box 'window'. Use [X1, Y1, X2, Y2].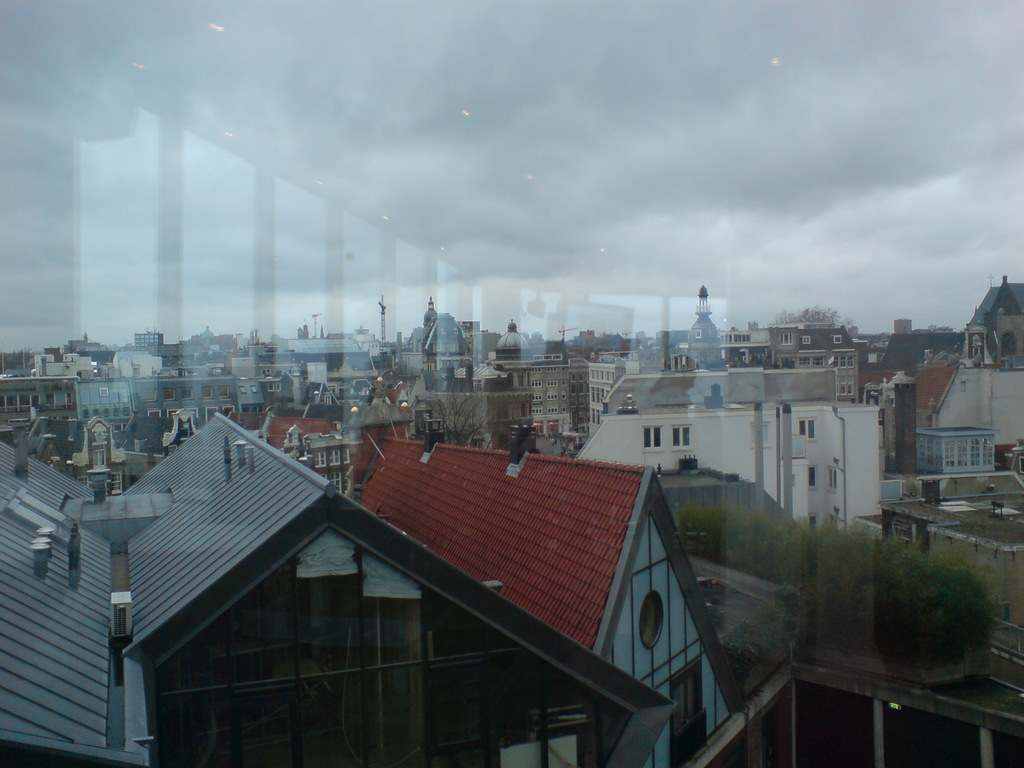
[808, 515, 820, 532].
